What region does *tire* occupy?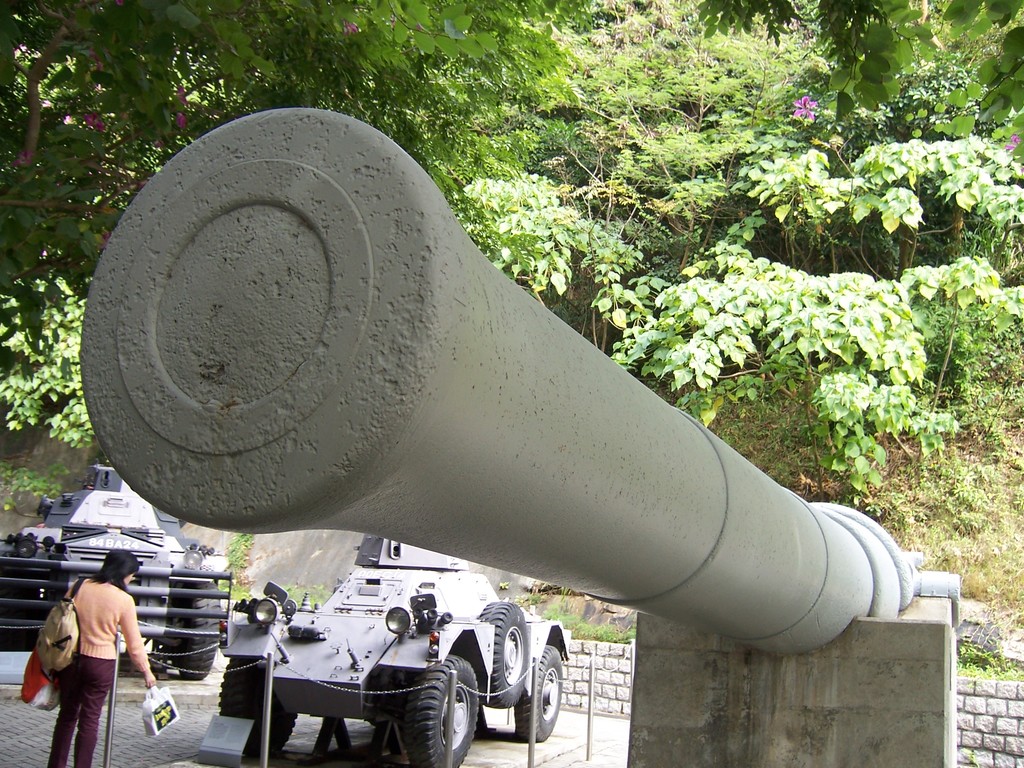
{"left": 477, "top": 601, "right": 528, "bottom": 709}.
